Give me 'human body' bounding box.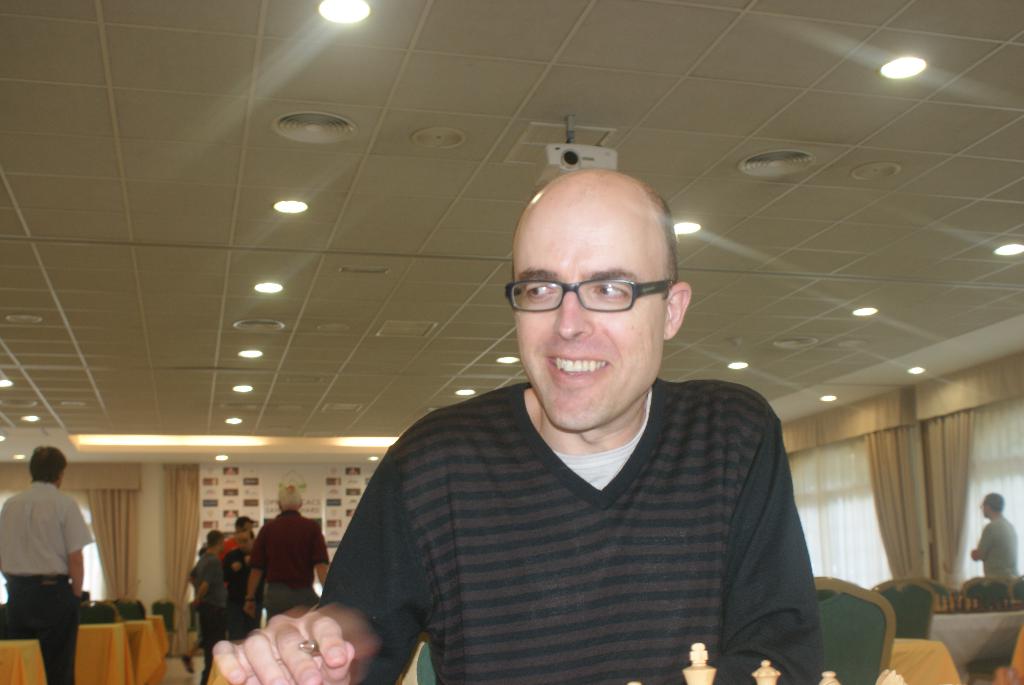
box(222, 524, 259, 554).
